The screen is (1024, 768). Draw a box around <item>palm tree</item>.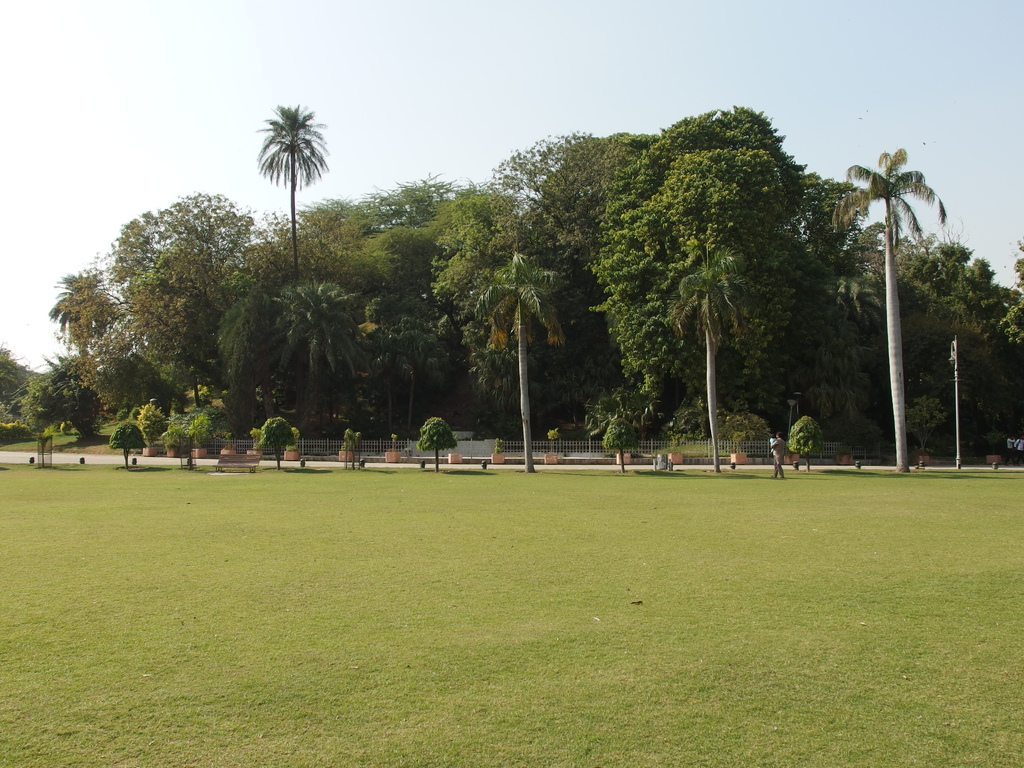
(67, 268, 134, 406).
